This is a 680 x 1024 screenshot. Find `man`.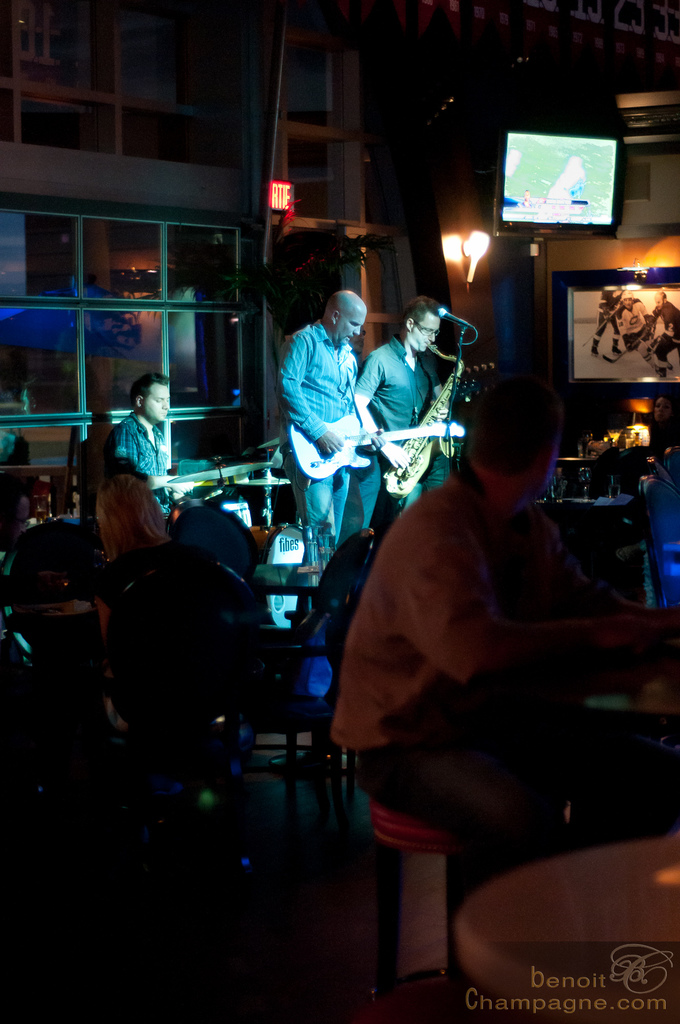
Bounding box: locate(633, 289, 679, 375).
